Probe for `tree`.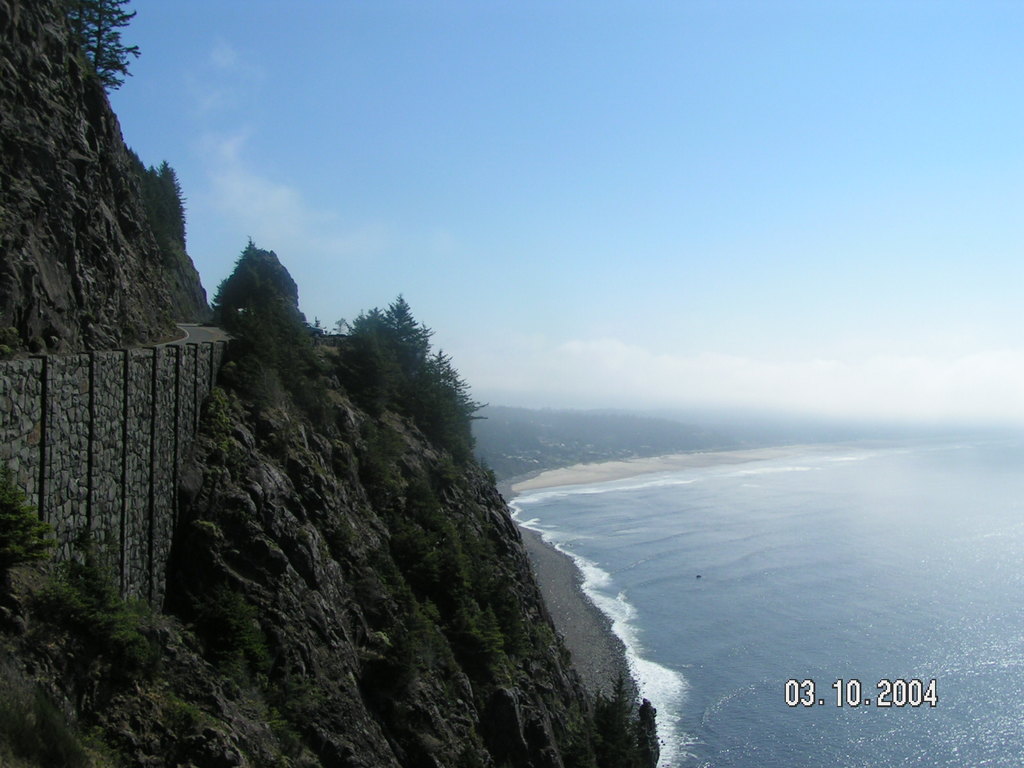
Probe result: pyautogui.locateOnScreen(593, 671, 629, 767).
